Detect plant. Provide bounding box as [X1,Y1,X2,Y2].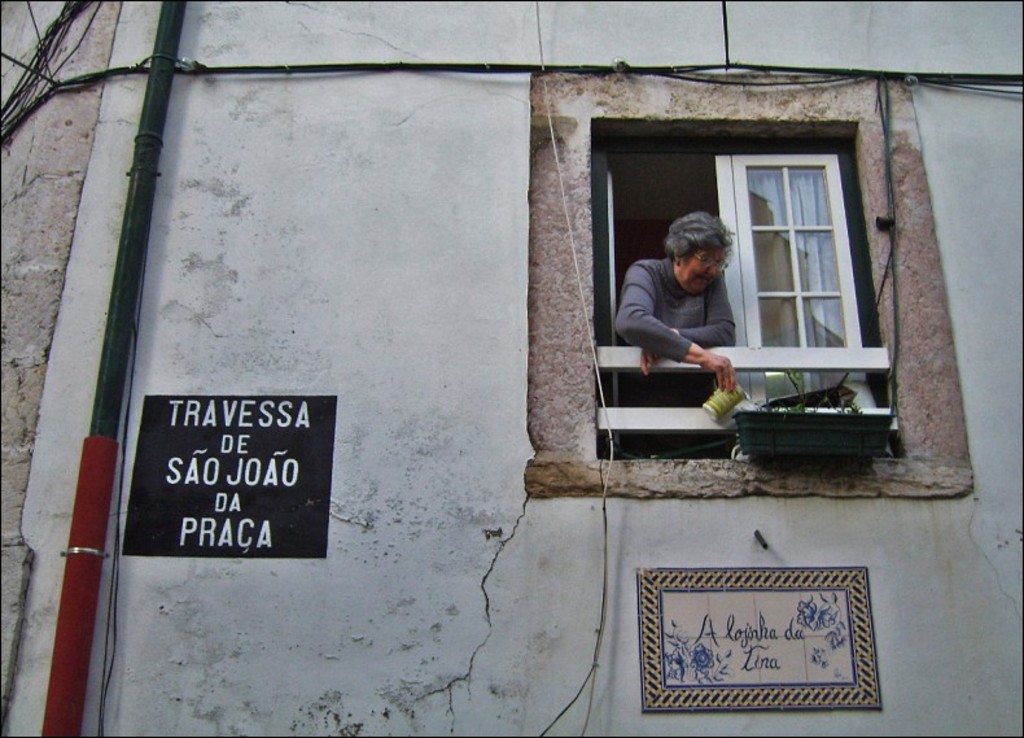
[736,364,855,418].
